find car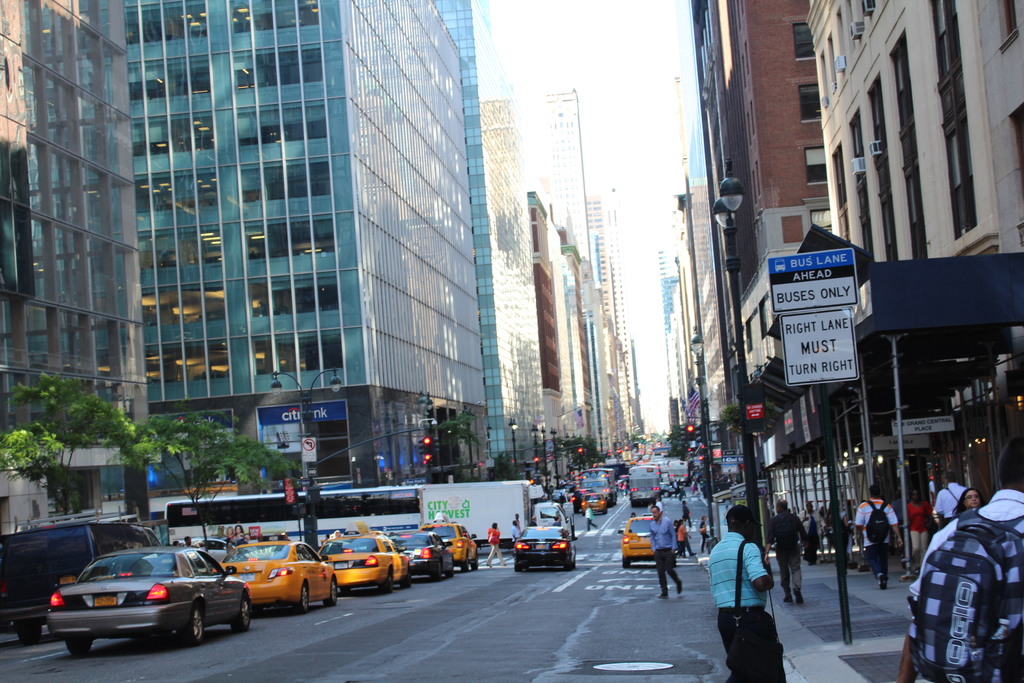
locate(620, 513, 657, 568)
